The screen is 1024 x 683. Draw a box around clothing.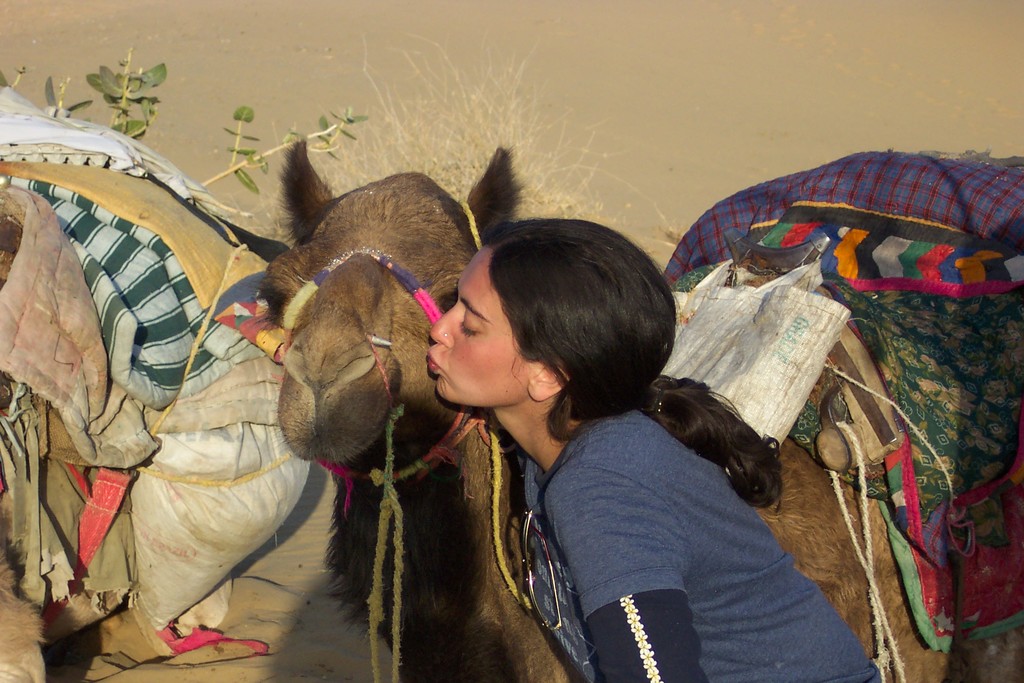
locate(521, 407, 886, 682).
